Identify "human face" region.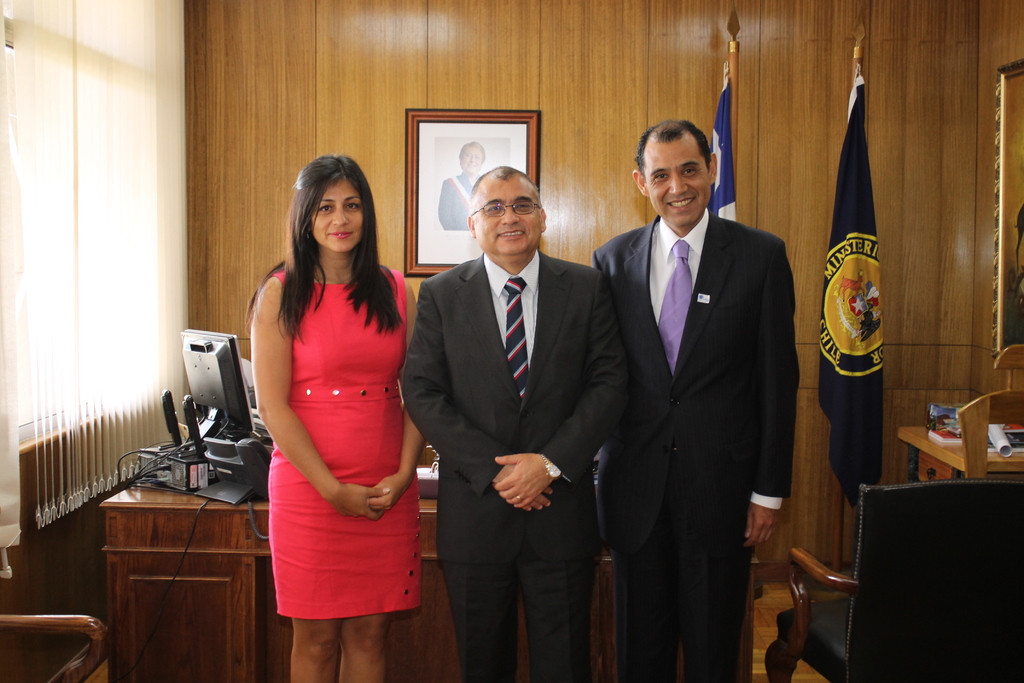
Region: 644 149 710 218.
